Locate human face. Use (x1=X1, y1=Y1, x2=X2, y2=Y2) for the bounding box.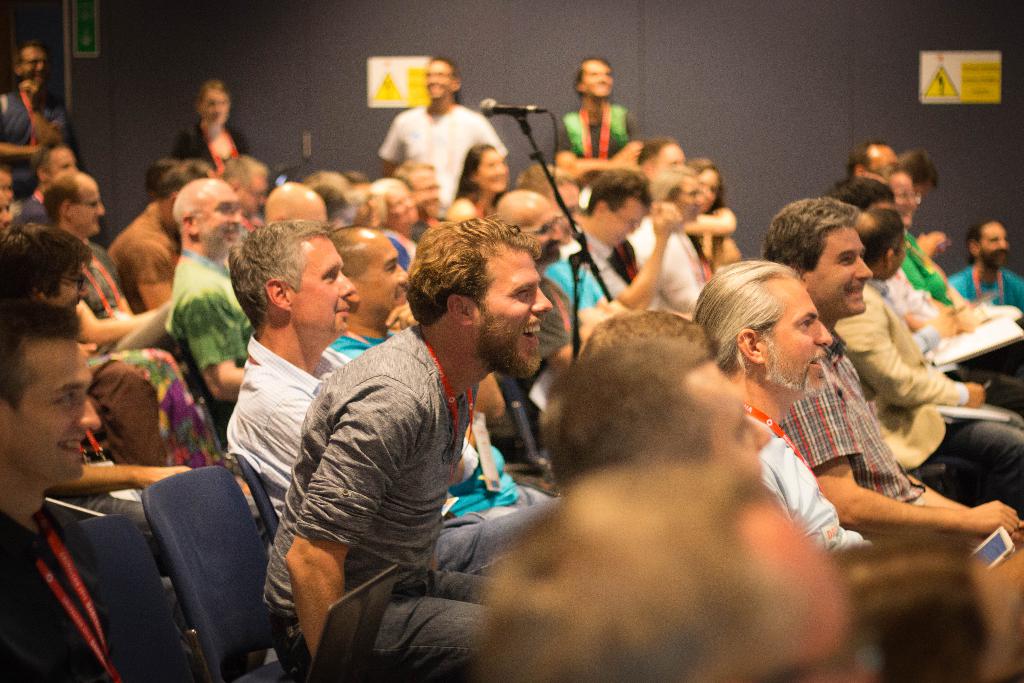
(x1=0, y1=170, x2=15, y2=210).
